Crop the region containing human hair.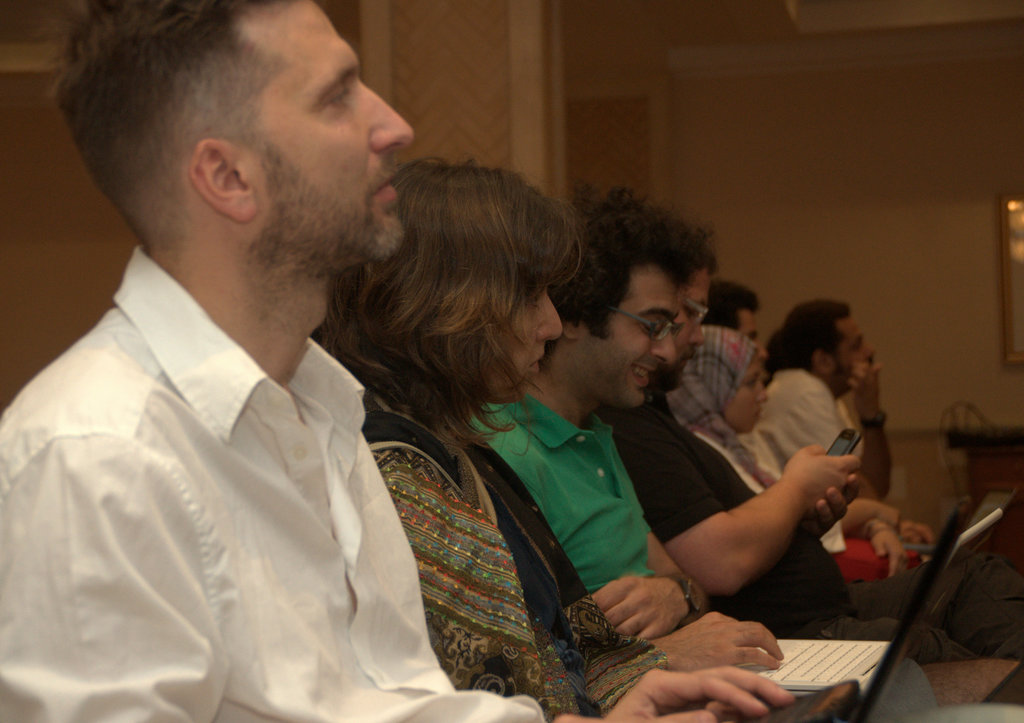
Crop region: BBox(49, 0, 294, 263).
